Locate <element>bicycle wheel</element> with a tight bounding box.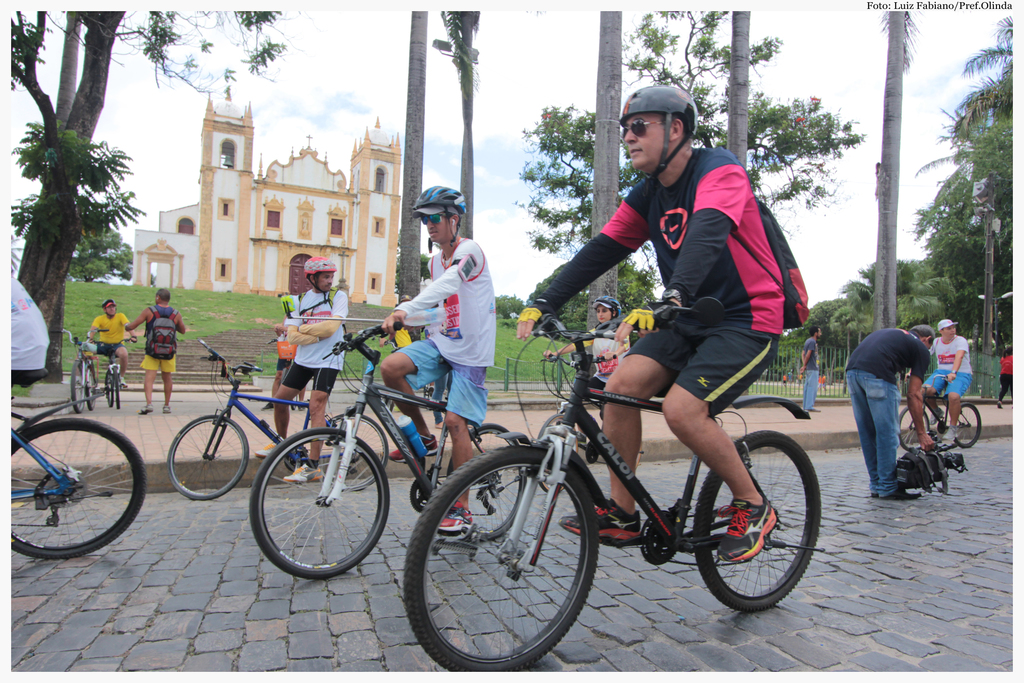
{"left": 246, "top": 431, "right": 394, "bottom": 580}.
